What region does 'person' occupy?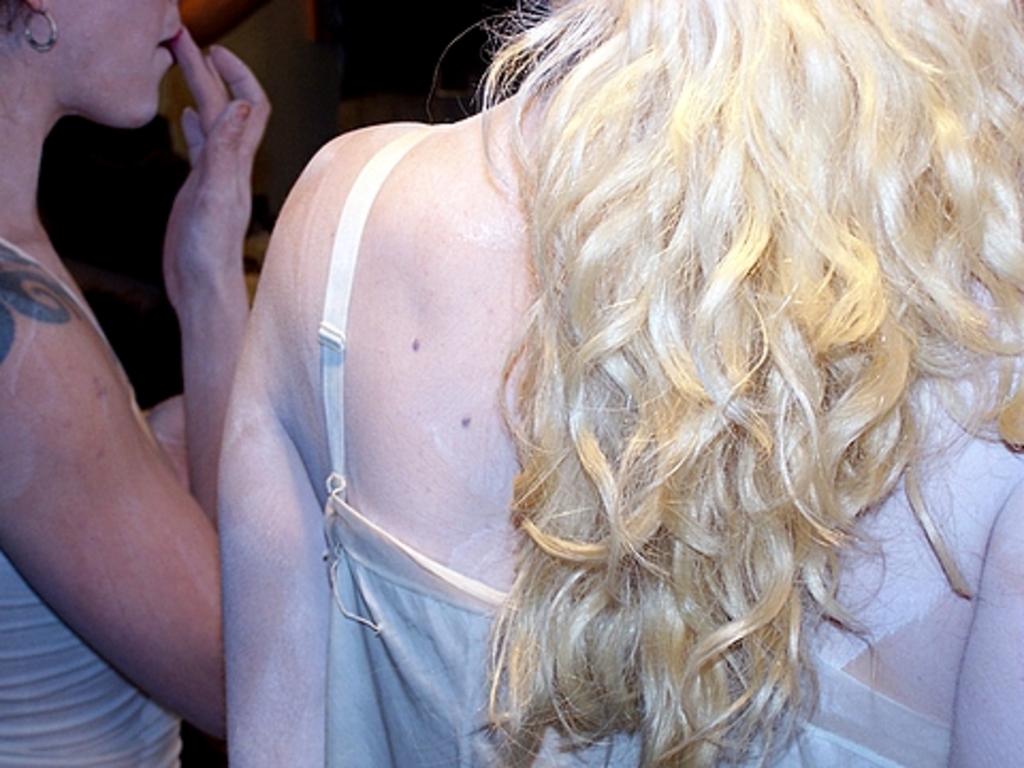
box=[220, 0, 1022, 766].
